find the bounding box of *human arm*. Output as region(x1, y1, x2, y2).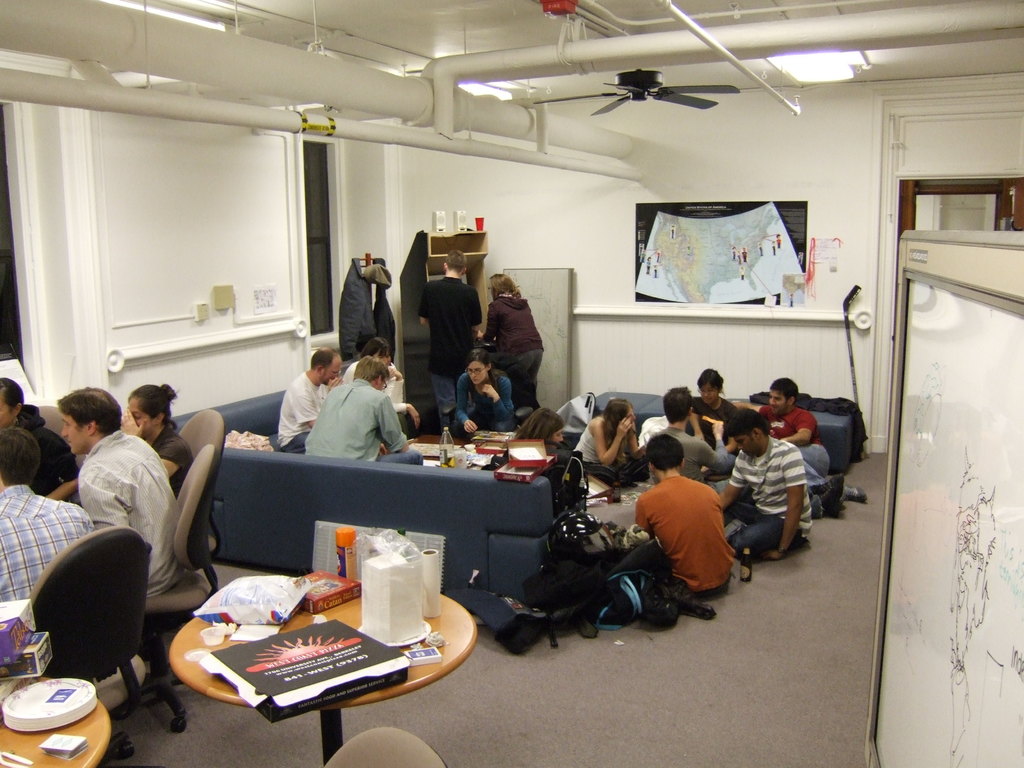
region(419, 280, 432, 323).
